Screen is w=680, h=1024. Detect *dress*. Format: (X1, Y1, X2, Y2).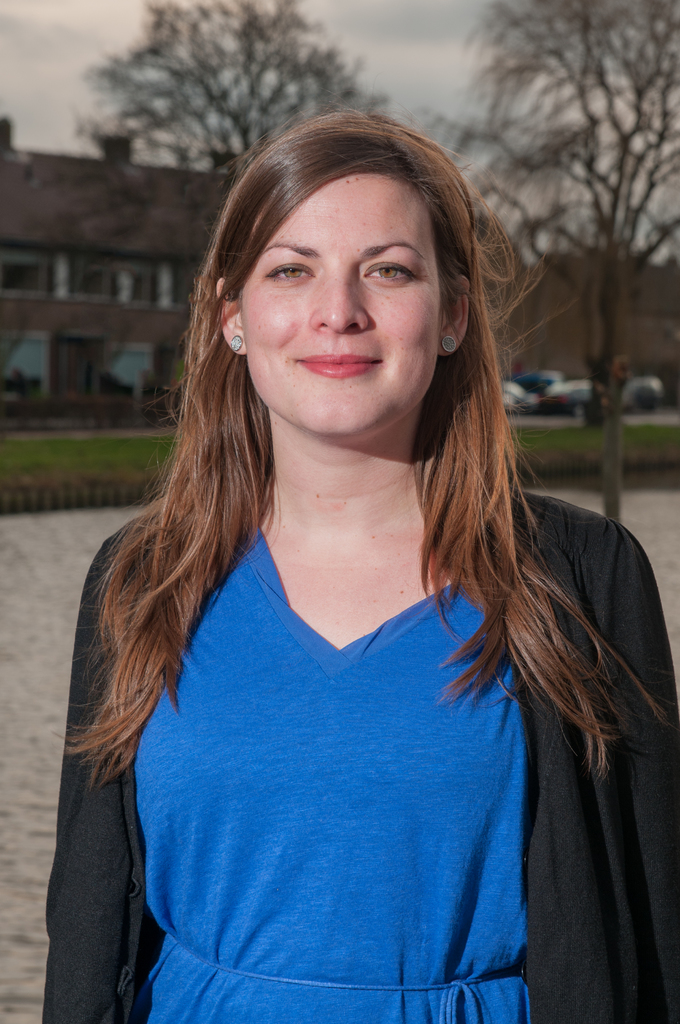
(135, 529, 527, 1023).
